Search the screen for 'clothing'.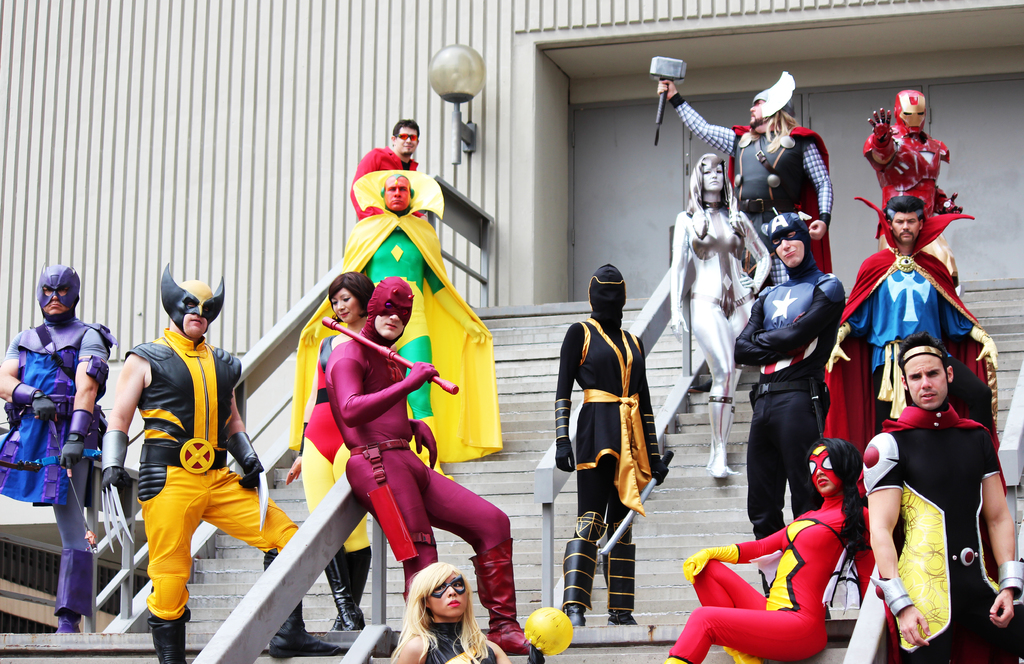
Found at [x1=666, y1=497, x2=871, y2=663].
